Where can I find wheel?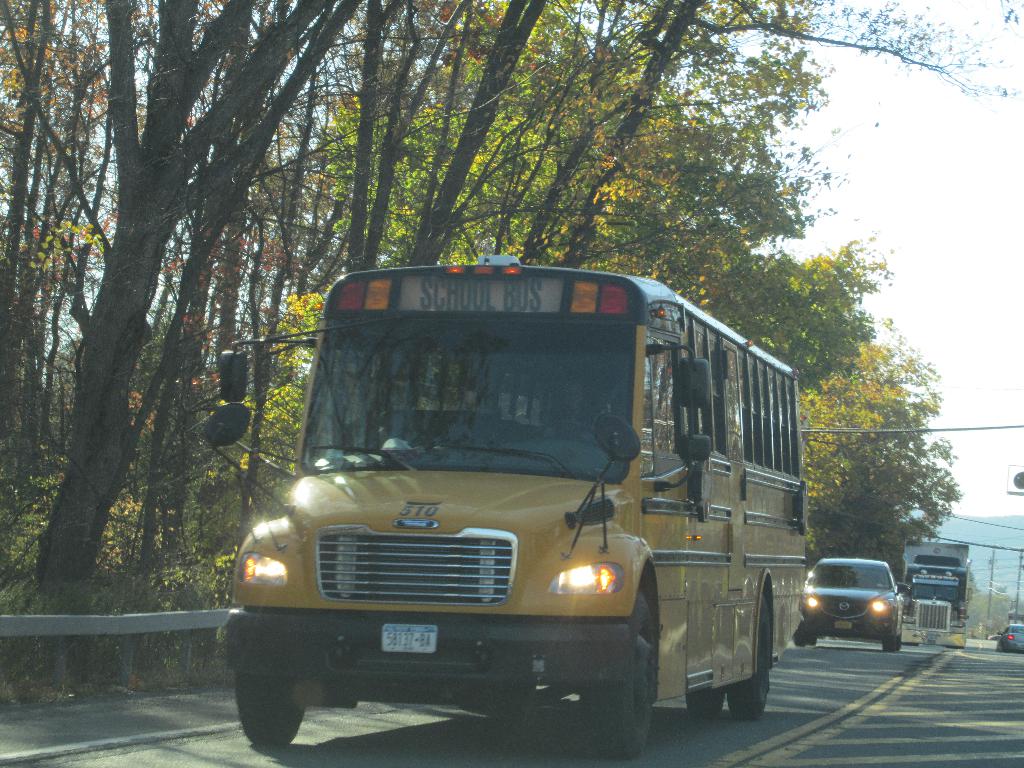
You can find it at 685,687,726,718.
